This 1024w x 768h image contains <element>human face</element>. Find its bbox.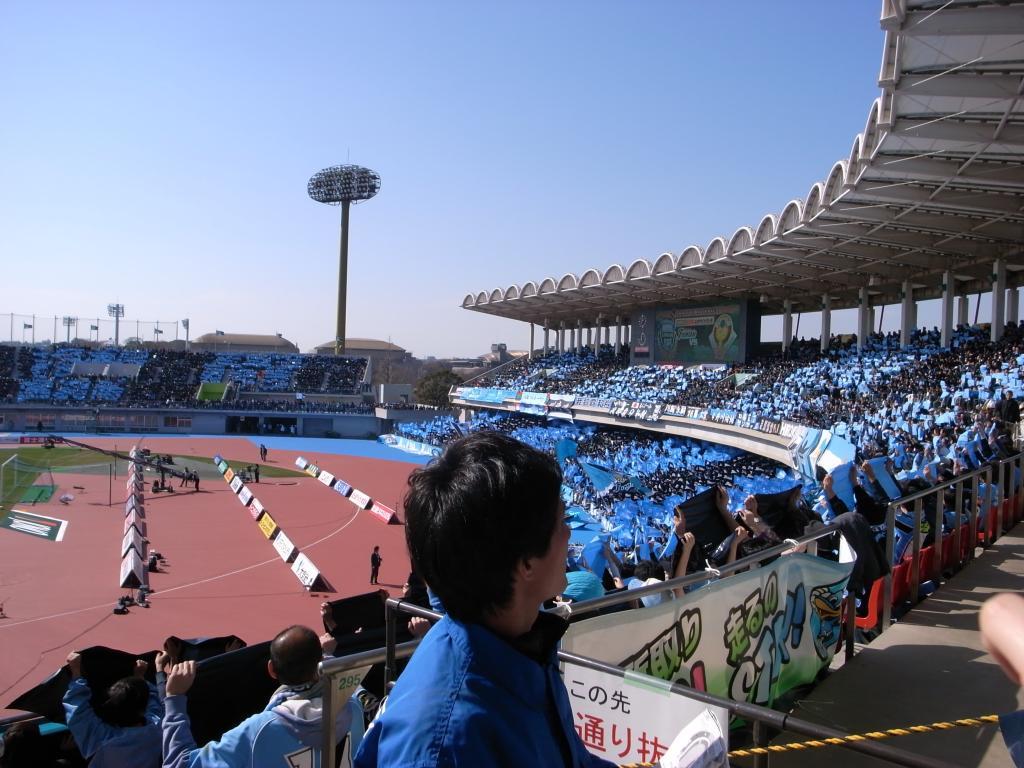
BBox(541, 497, 572, 596).
